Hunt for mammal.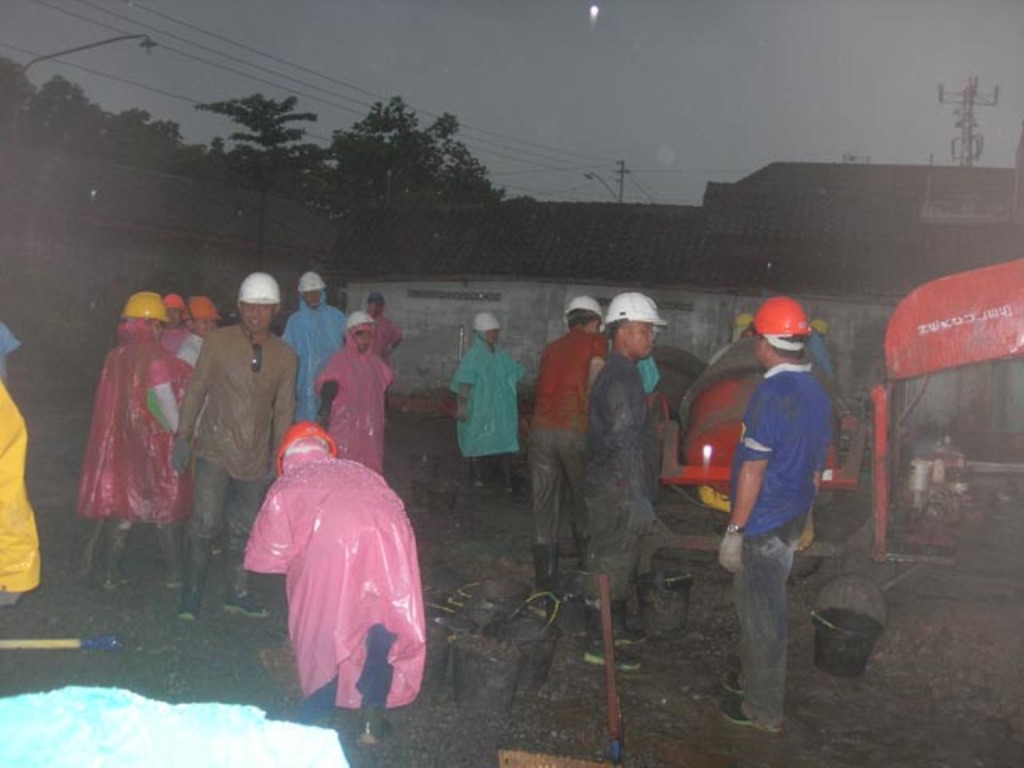
Hunted down at (322, 307, 395, 474).
